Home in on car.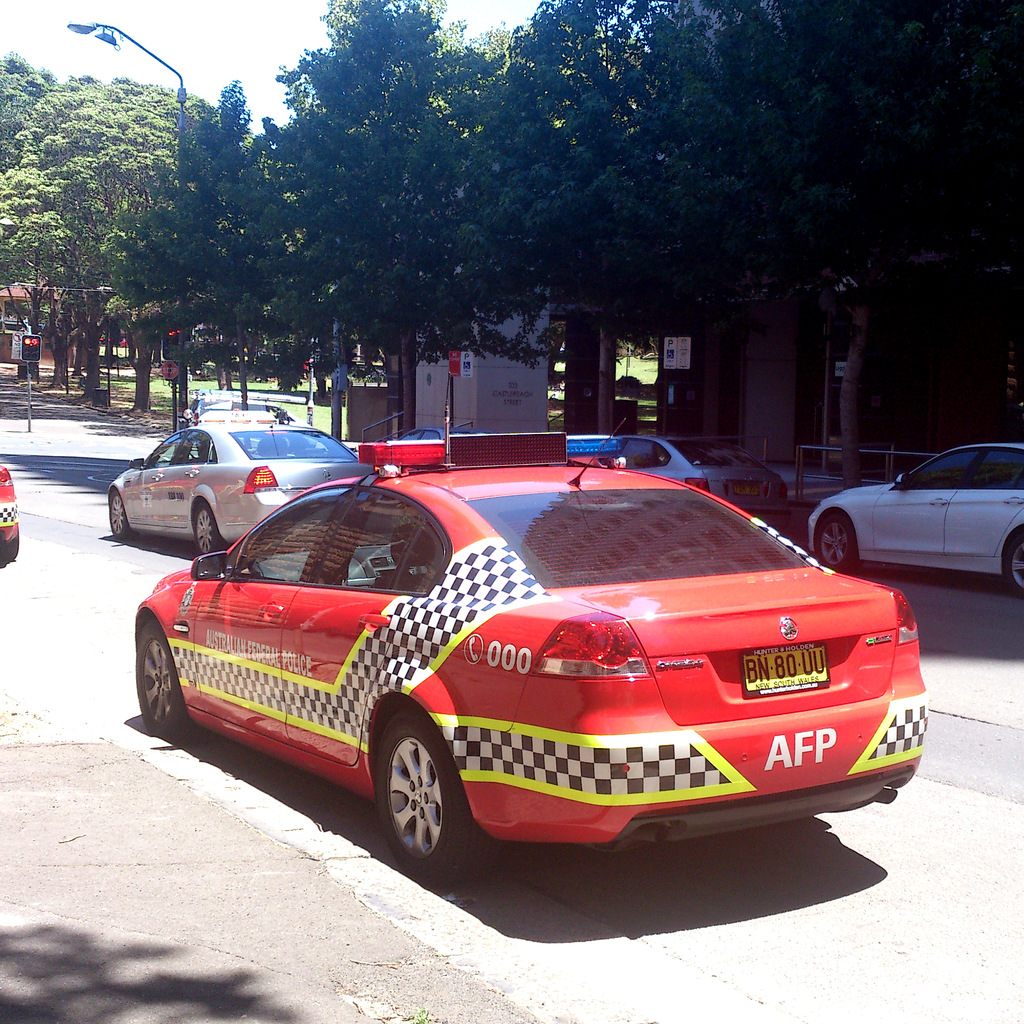
Homed in at [x1=393, y1=420, x2=484, y2=438].
